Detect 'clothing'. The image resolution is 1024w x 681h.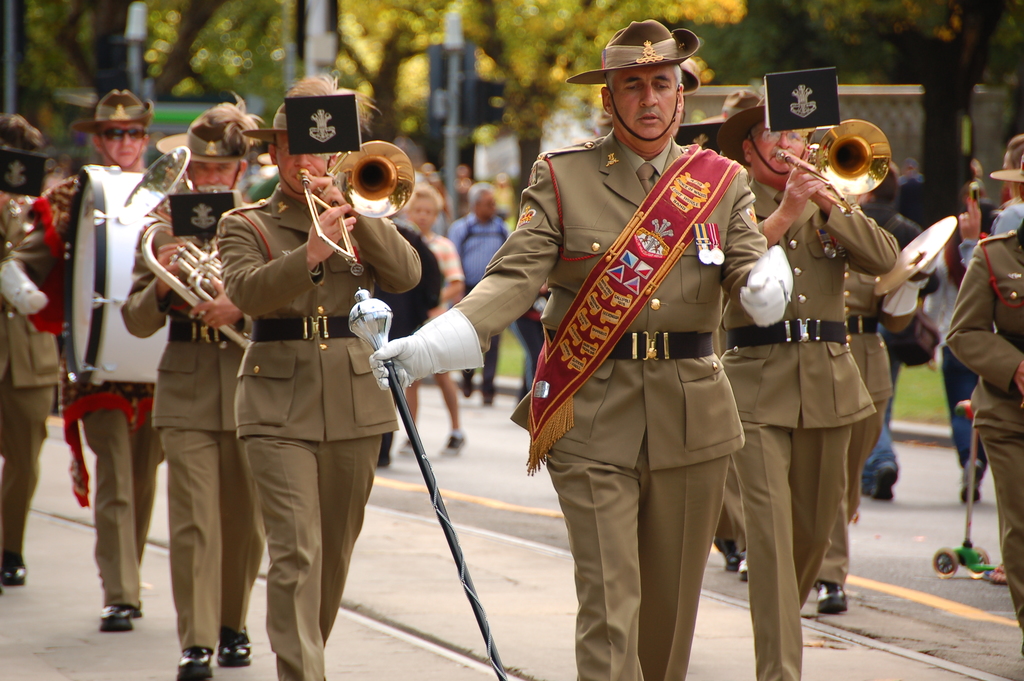
(left=709, top=451, right=749, bottom=552).
